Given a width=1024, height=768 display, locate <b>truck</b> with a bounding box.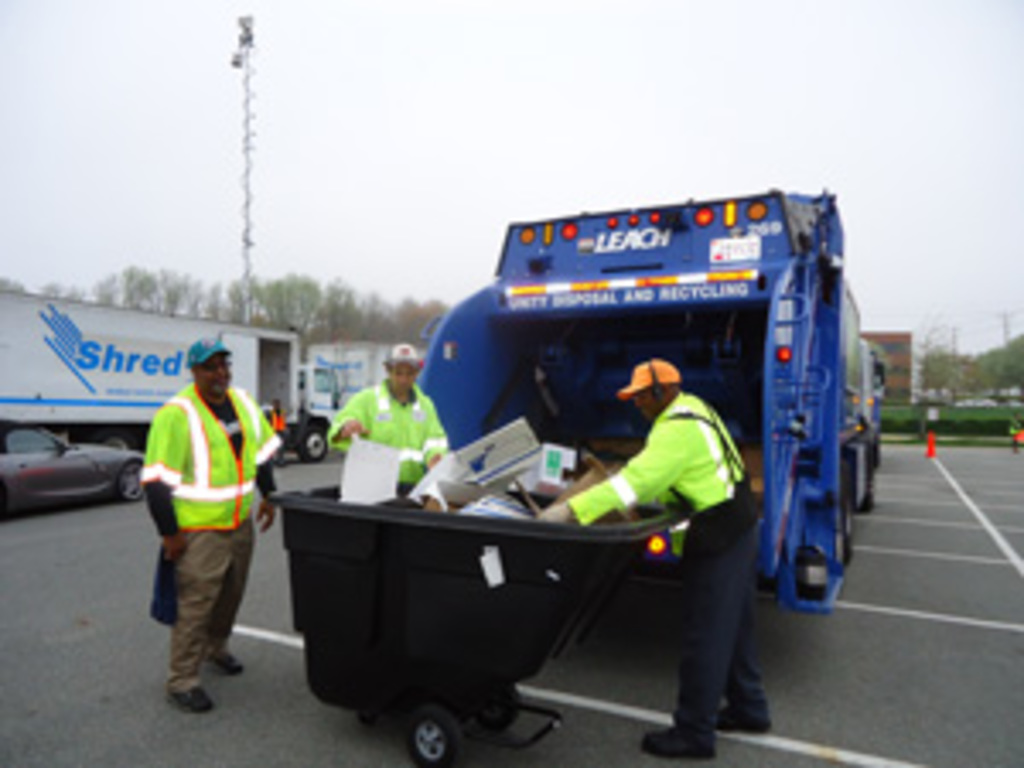
Located: bbox=[0, 273, 348, 512].
